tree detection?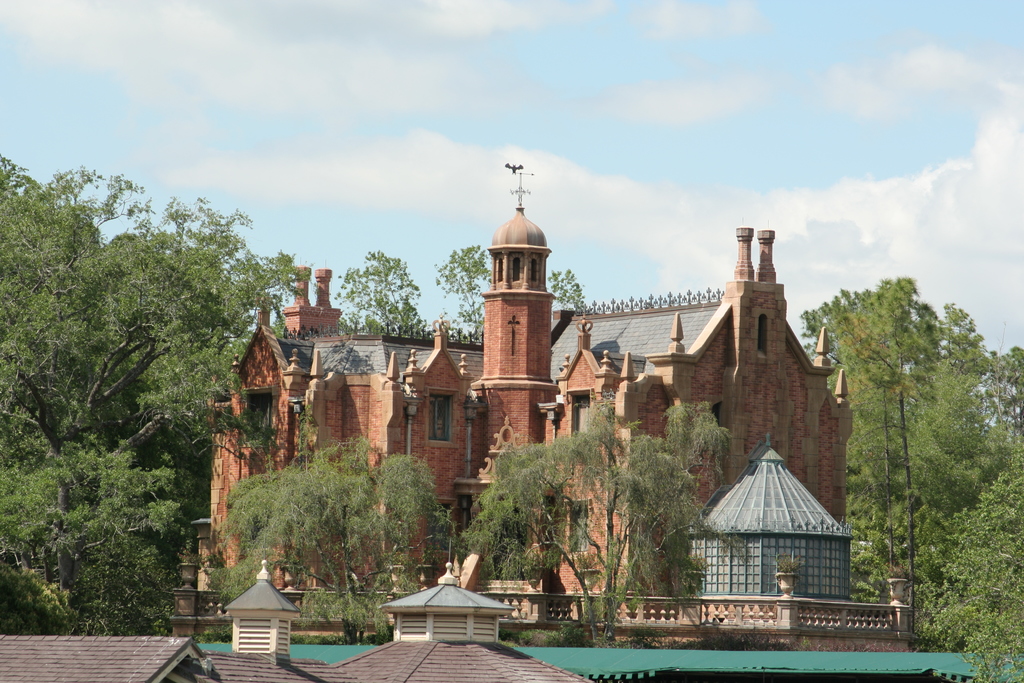
l=23, t=170, r=250, b=629
